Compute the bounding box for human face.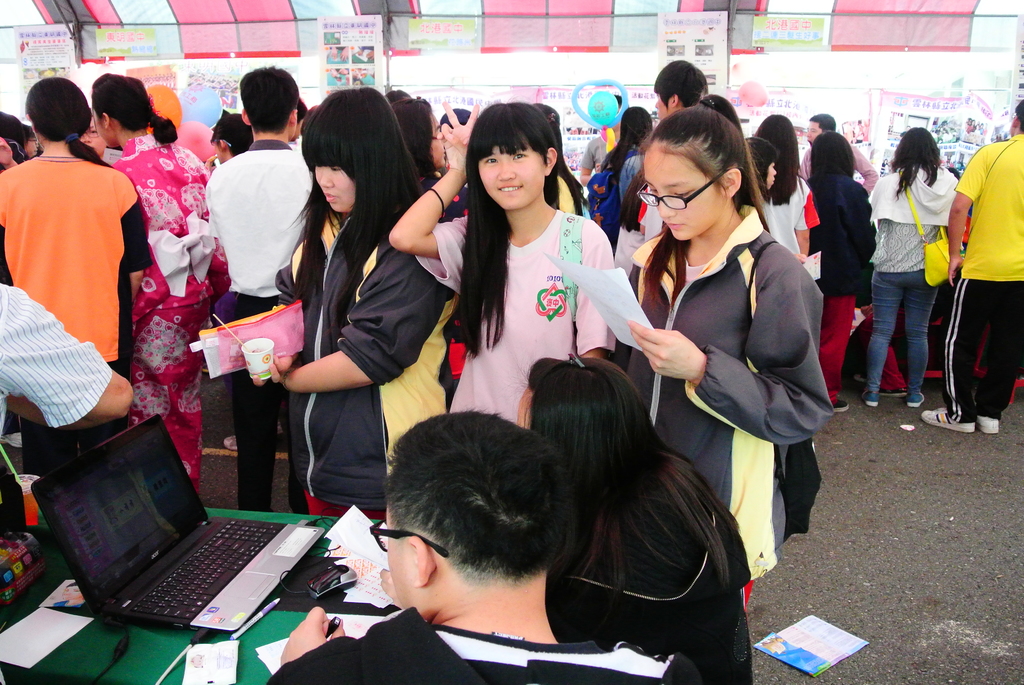
<region>79, 120, 104, 155</region>.
